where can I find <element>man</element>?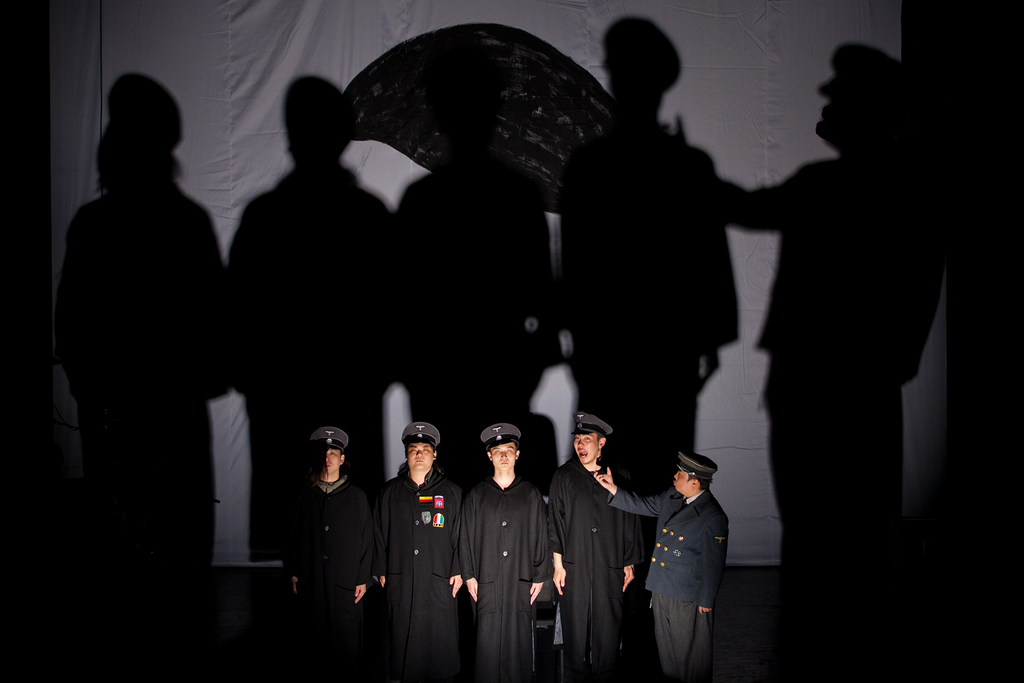
You can find it at (x1=595, y1=449, x2=727, y2=682).
